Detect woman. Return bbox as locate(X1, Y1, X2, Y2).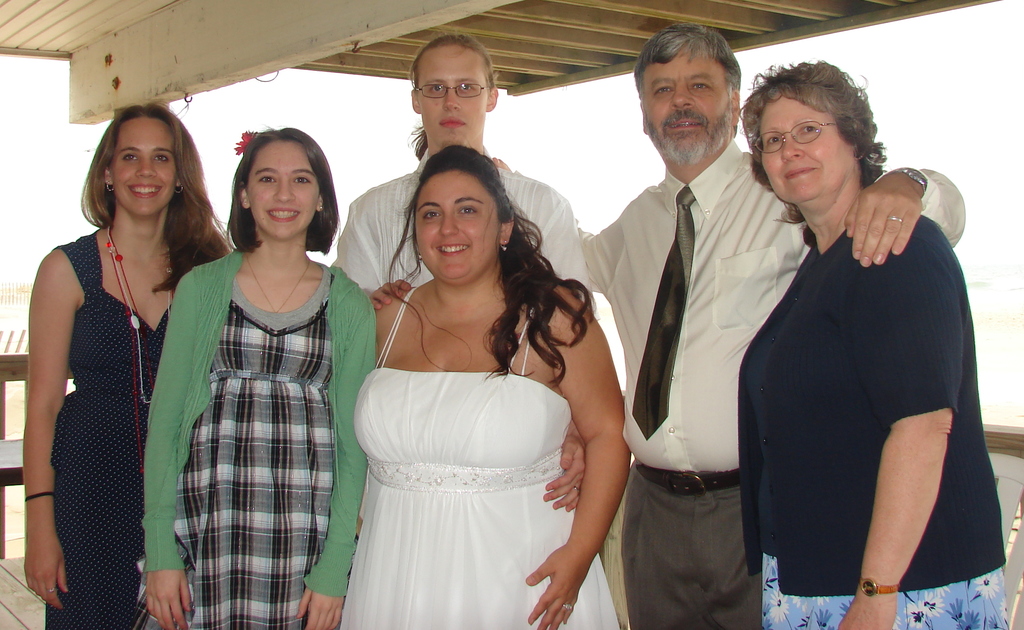
locate(351, 144, 630, 629).
